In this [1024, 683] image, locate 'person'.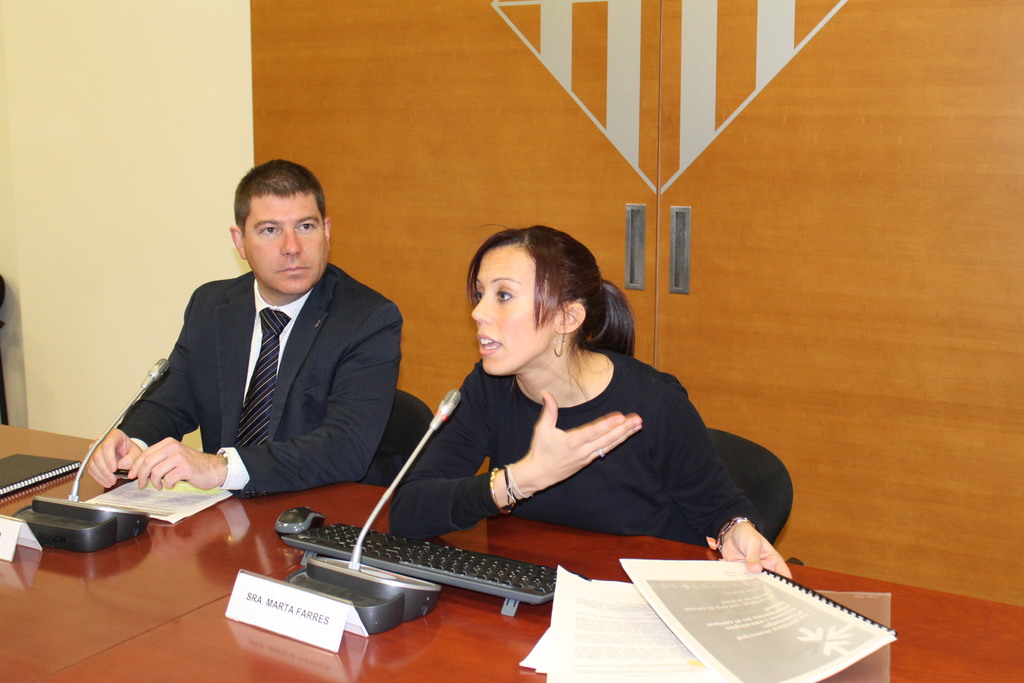
Bounding box: [87,155,402,495].
